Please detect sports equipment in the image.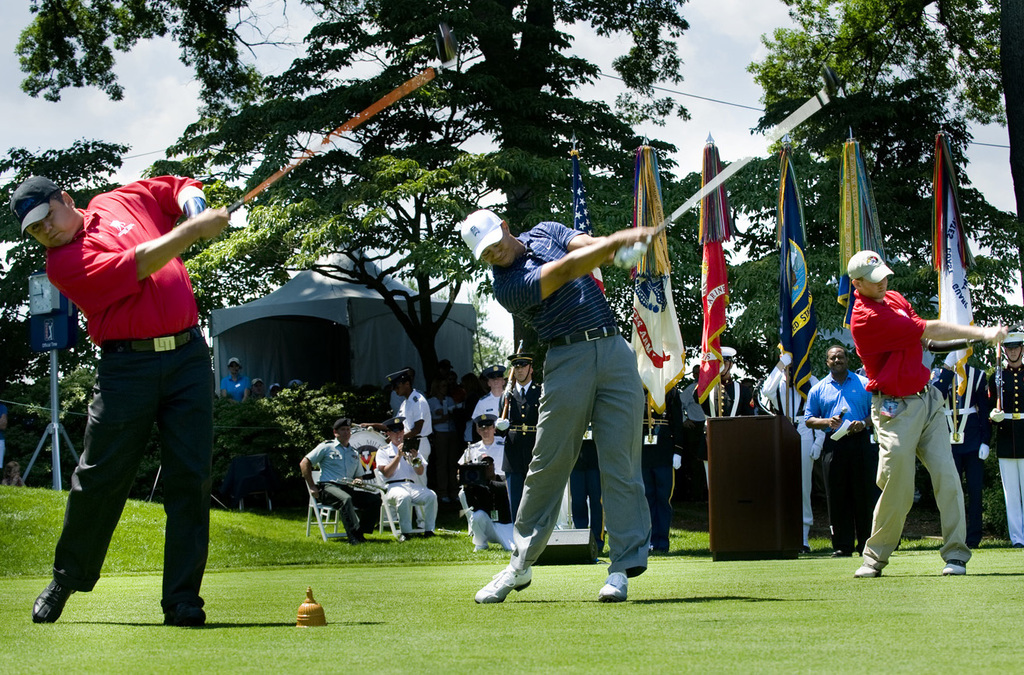
<bbox>224, 67, 435, 213</bbox>.
